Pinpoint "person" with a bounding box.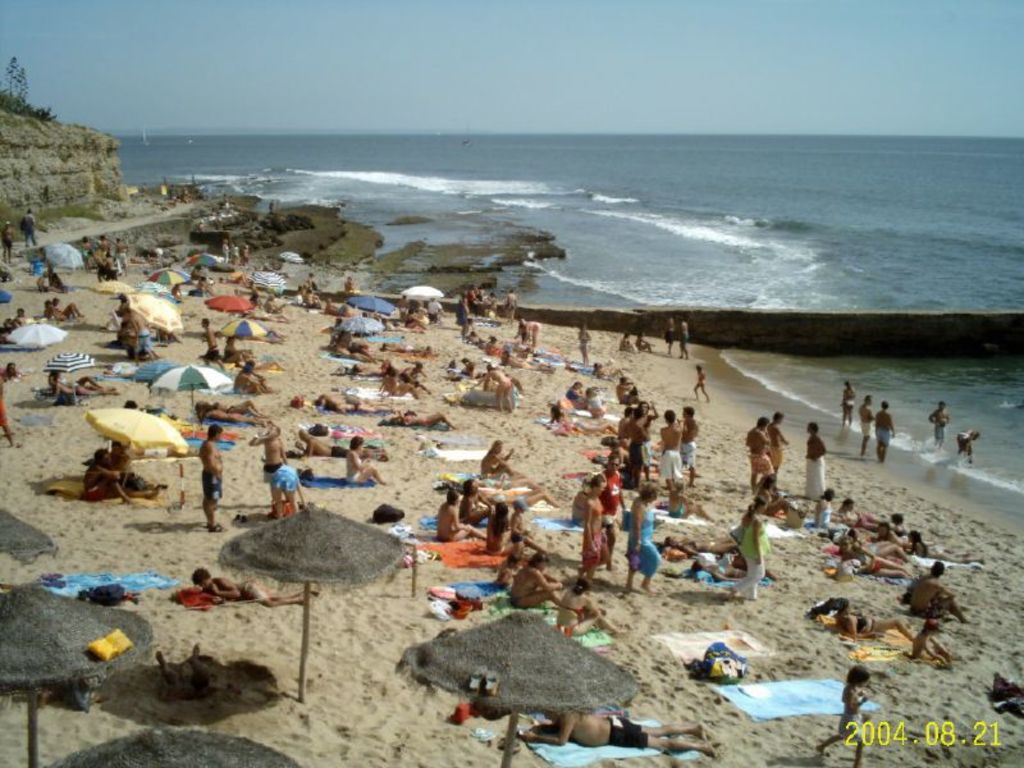
pyautogui.locateOnScreen(682, 403, 698, 488).
